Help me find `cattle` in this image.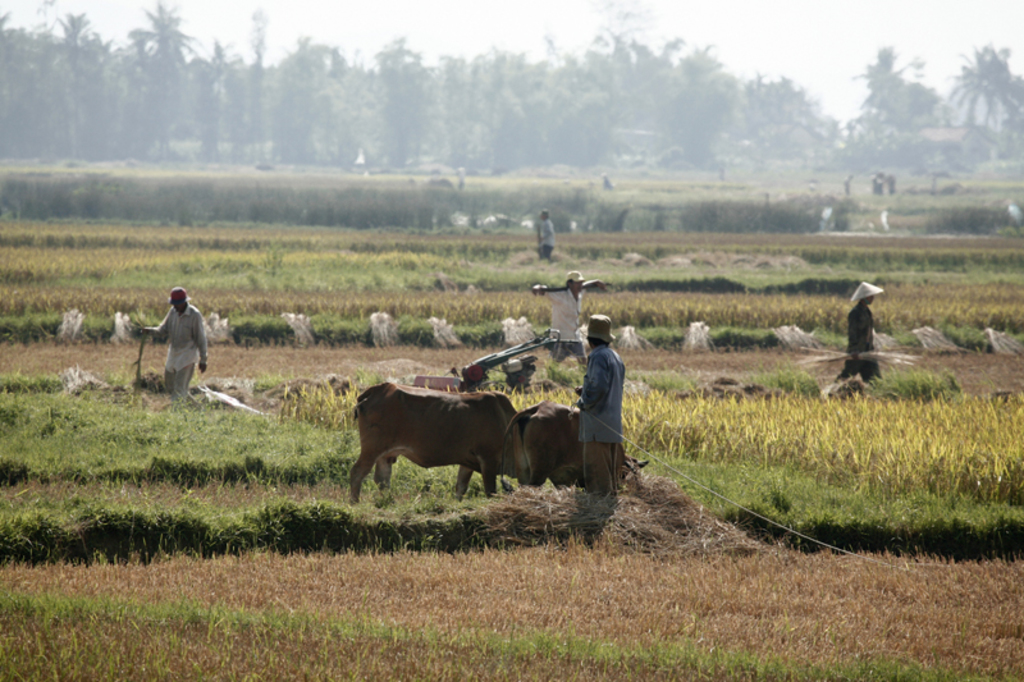
Found it: <box>502,406,586,507</box>.
